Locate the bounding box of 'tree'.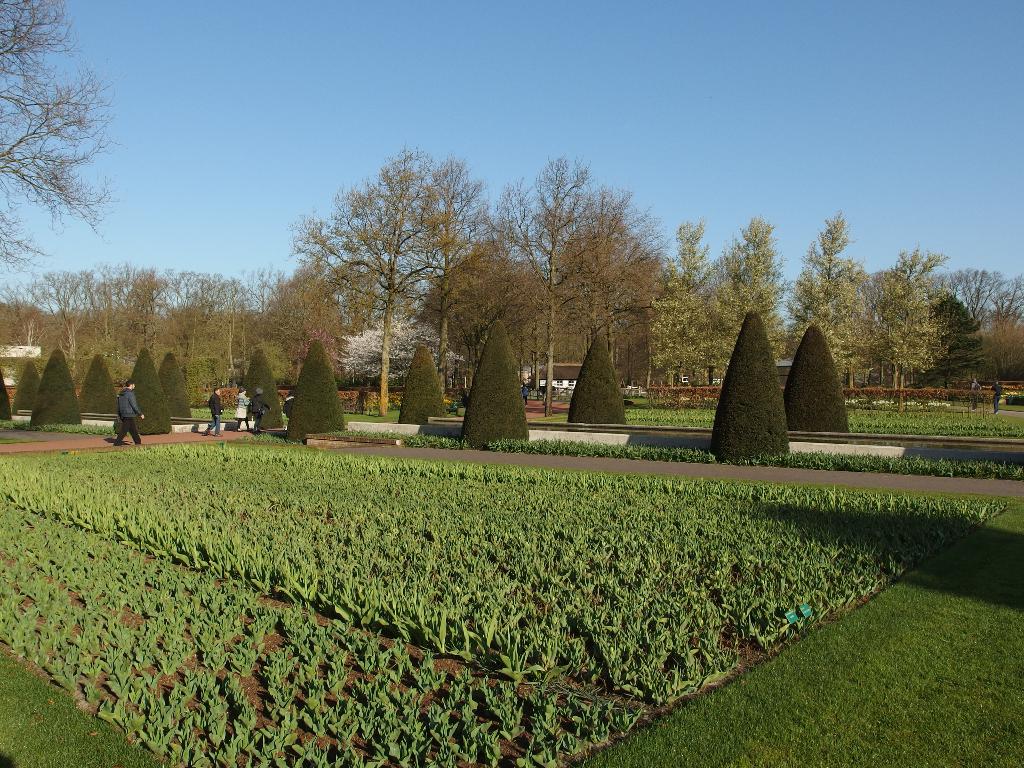
Bounding box: box(785, 230, 862, 387).
